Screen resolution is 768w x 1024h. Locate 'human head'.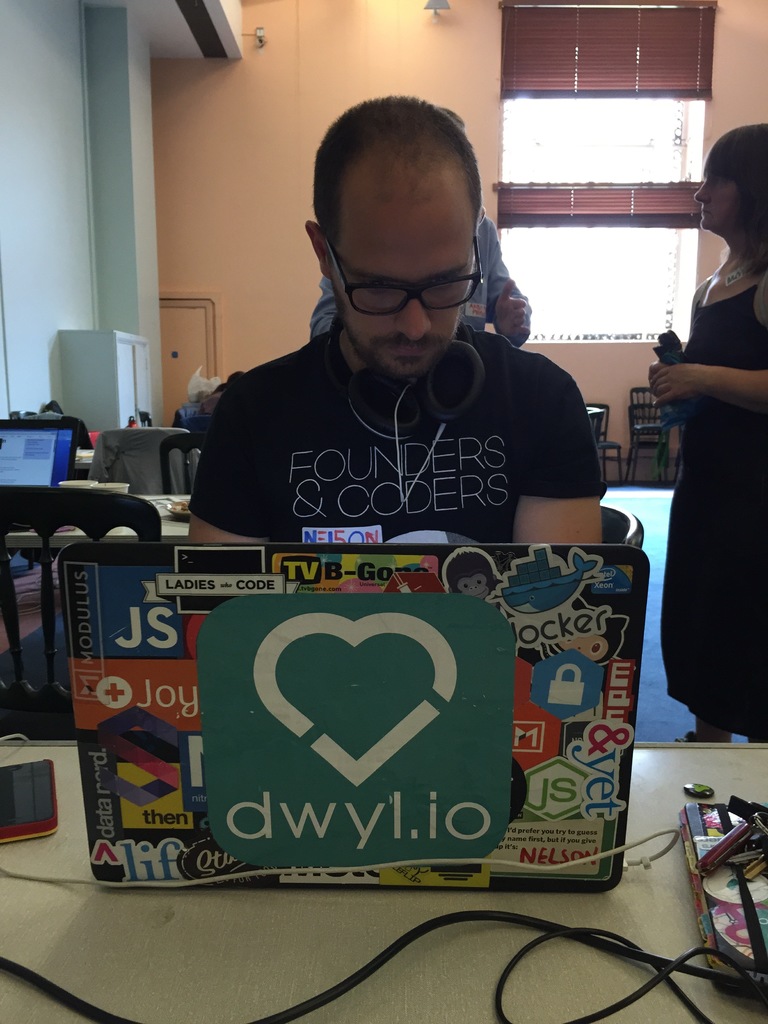
crop(691, 120, 767, 239).
